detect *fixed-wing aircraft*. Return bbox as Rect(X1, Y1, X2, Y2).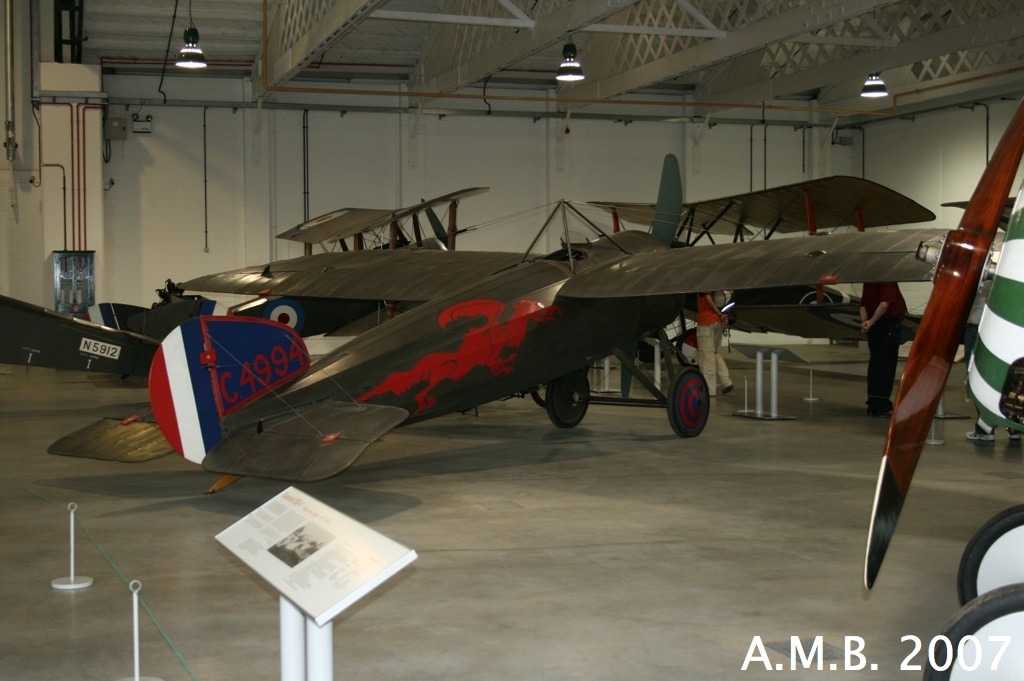
Rect(0, 185, 491, 380).
